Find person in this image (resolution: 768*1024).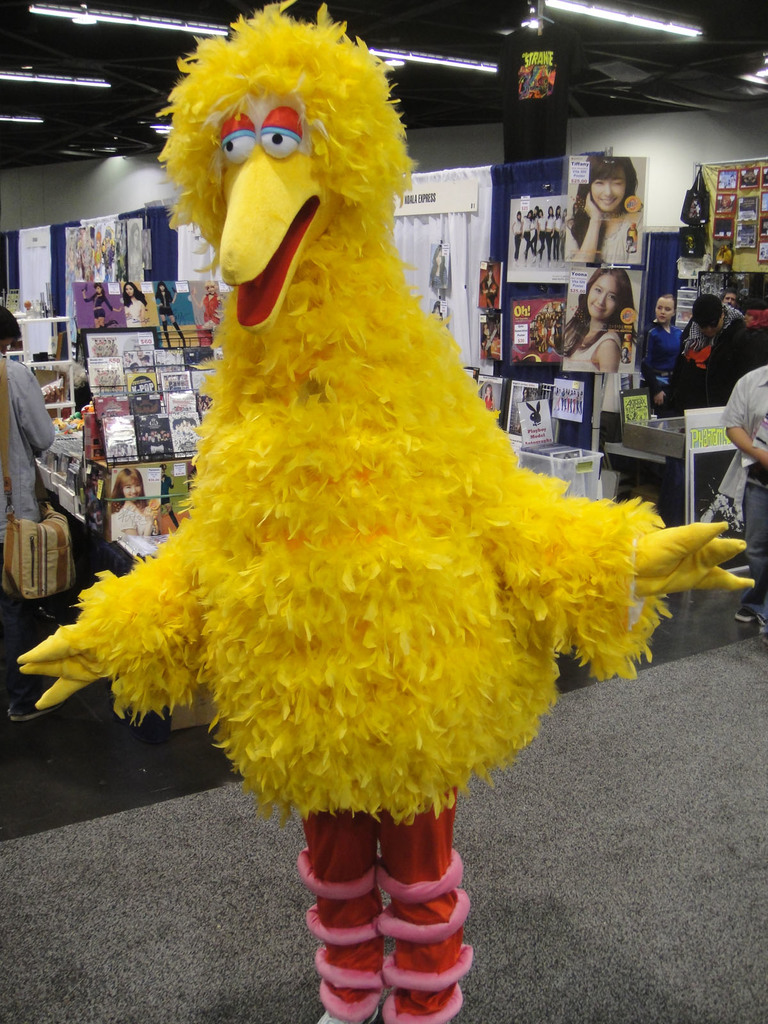
116,280,160,334.
